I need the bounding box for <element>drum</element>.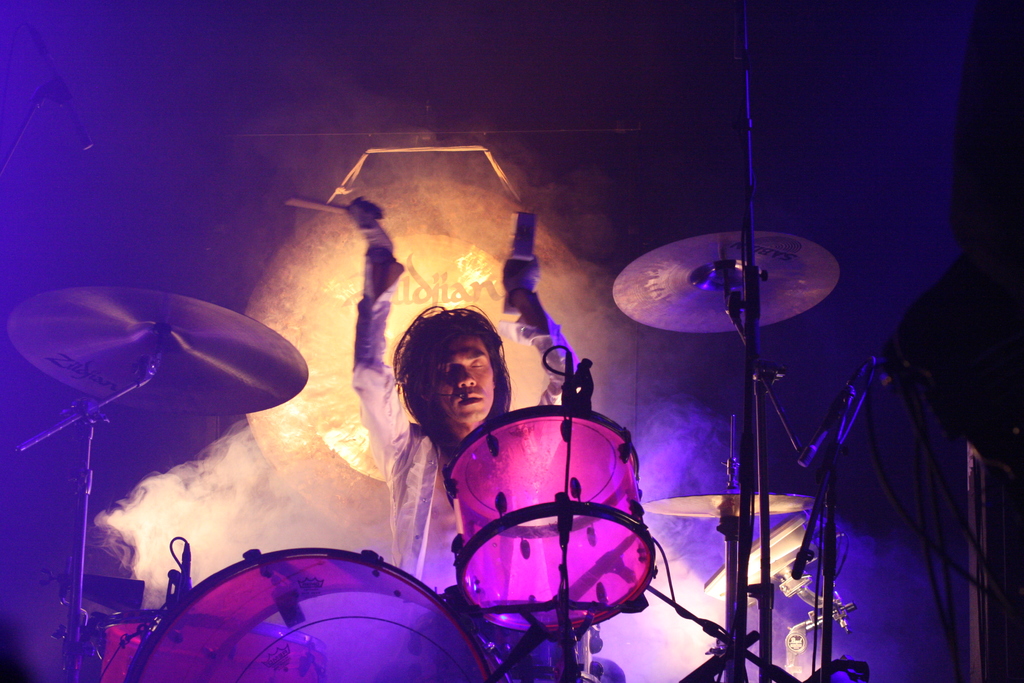
Here it is: (x1=443, y1=403, x2=663, y2=636).
